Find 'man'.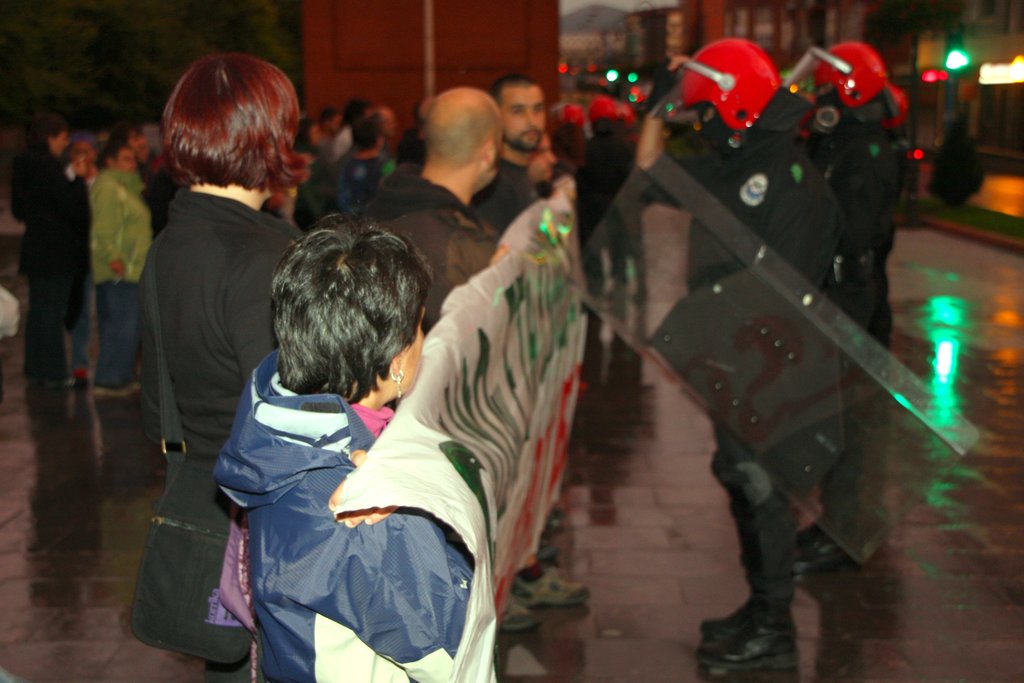
<region>486, 74, 593, 605</region>.
